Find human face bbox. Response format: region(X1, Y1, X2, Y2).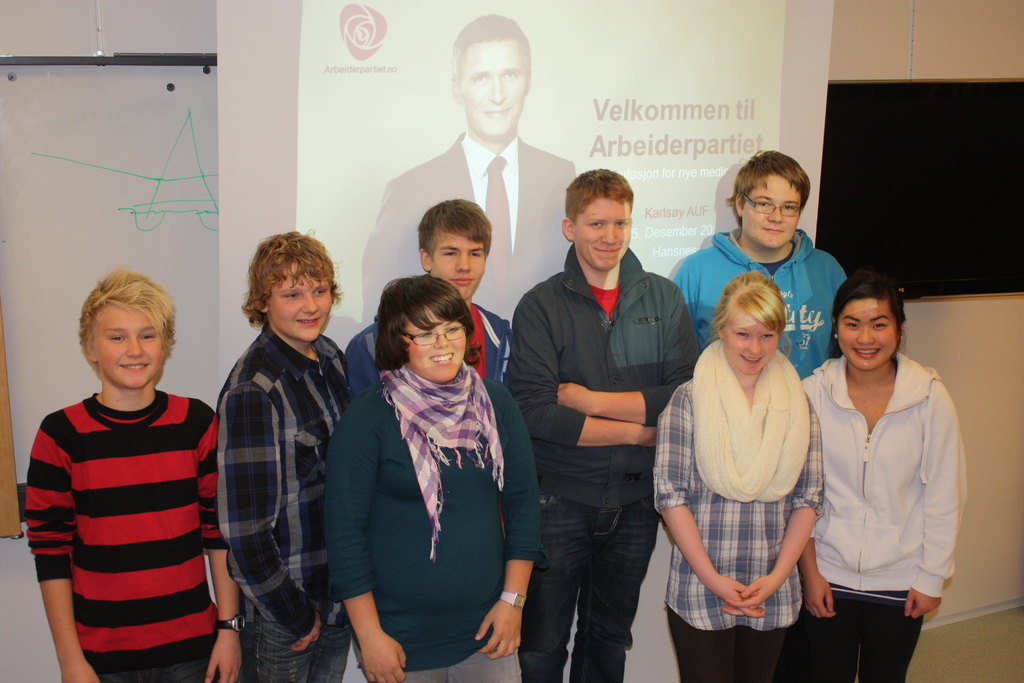
region(724, 302, 776, 372).
